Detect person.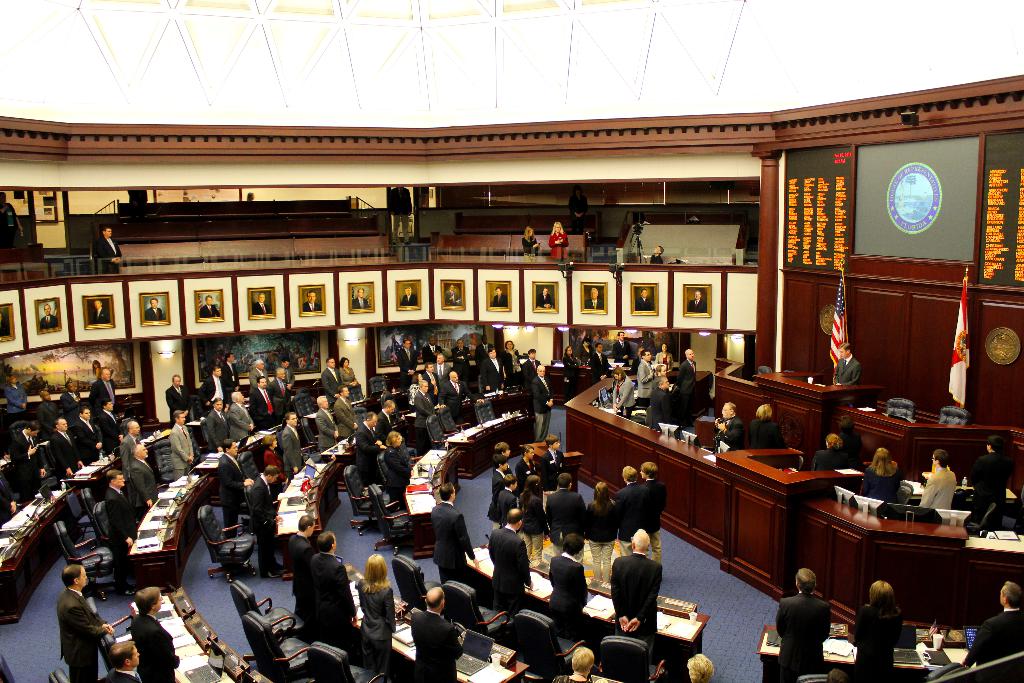
Detected at bbox=[925, 447, 957, 509].
